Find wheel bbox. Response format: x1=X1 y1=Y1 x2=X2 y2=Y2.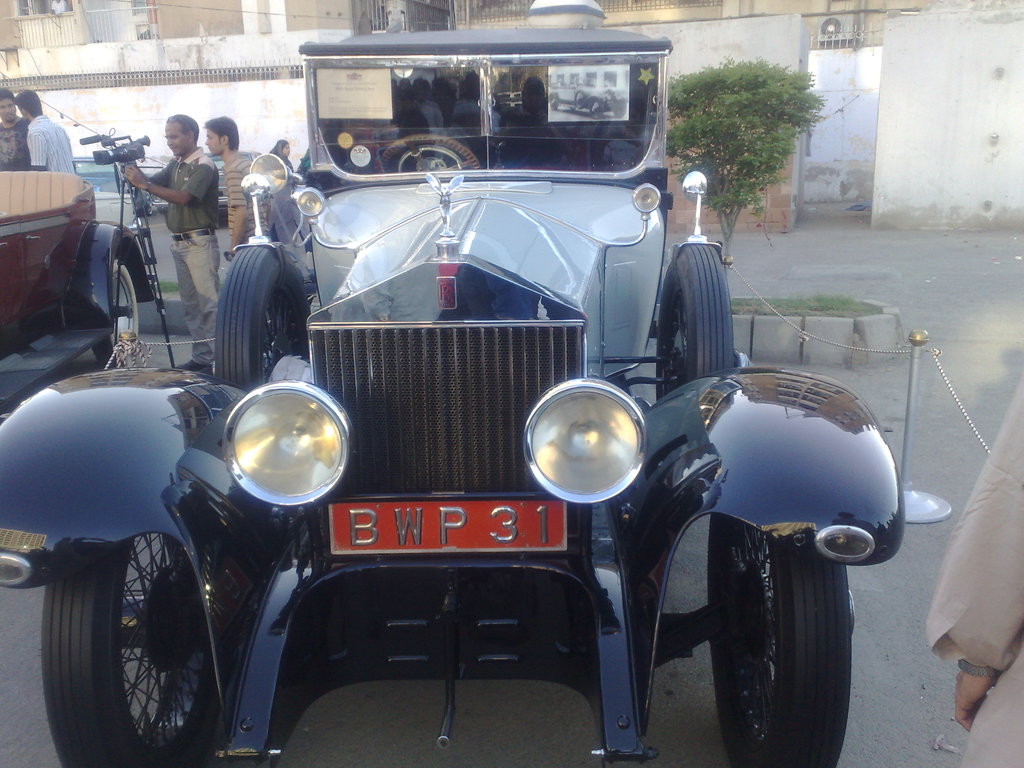
x1=44 y1=527 x2=224 y2=751.
